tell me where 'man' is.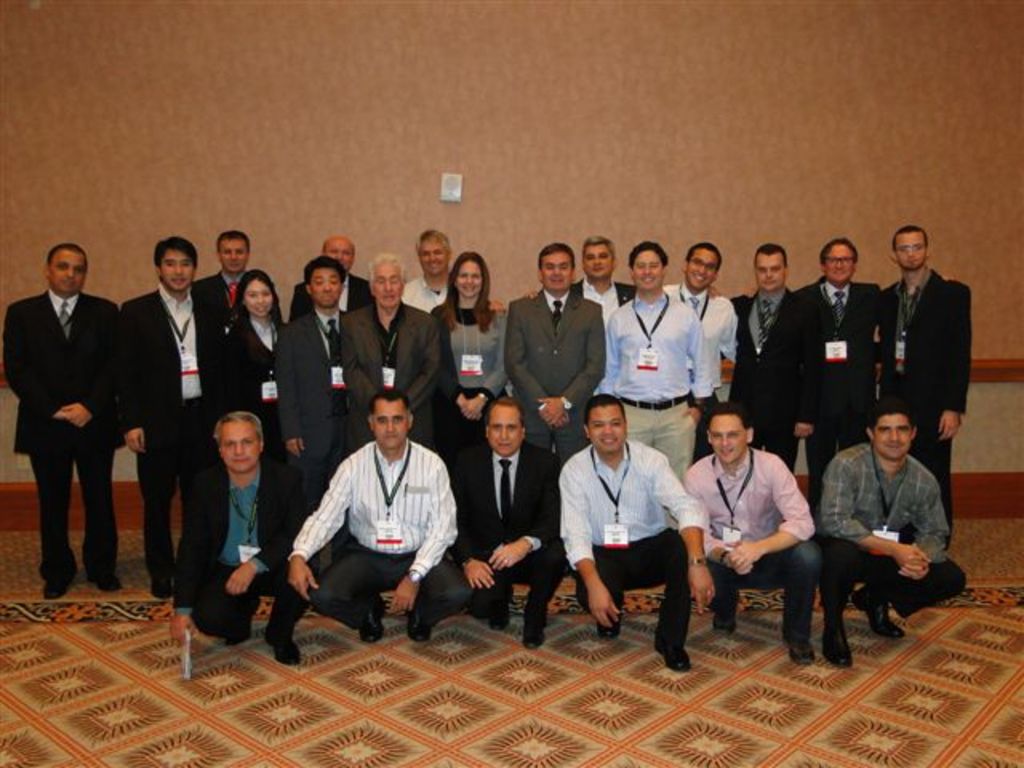
'man' is at bbox=[126, 235, 222, 600].
